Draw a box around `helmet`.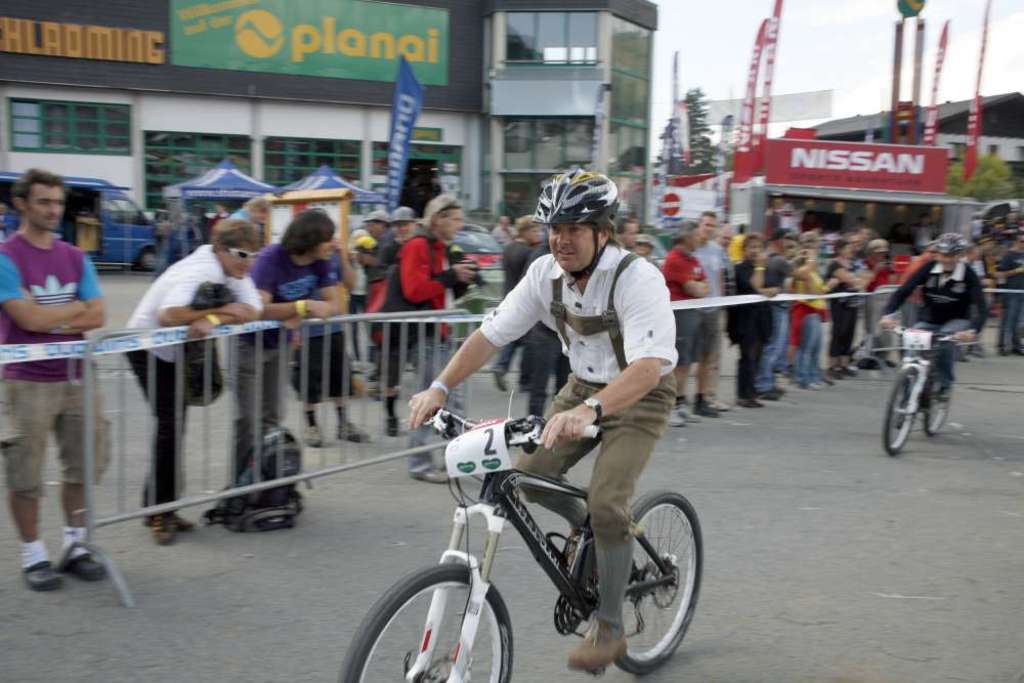
(x1=937, y1=231, x2=971, y2=260).
